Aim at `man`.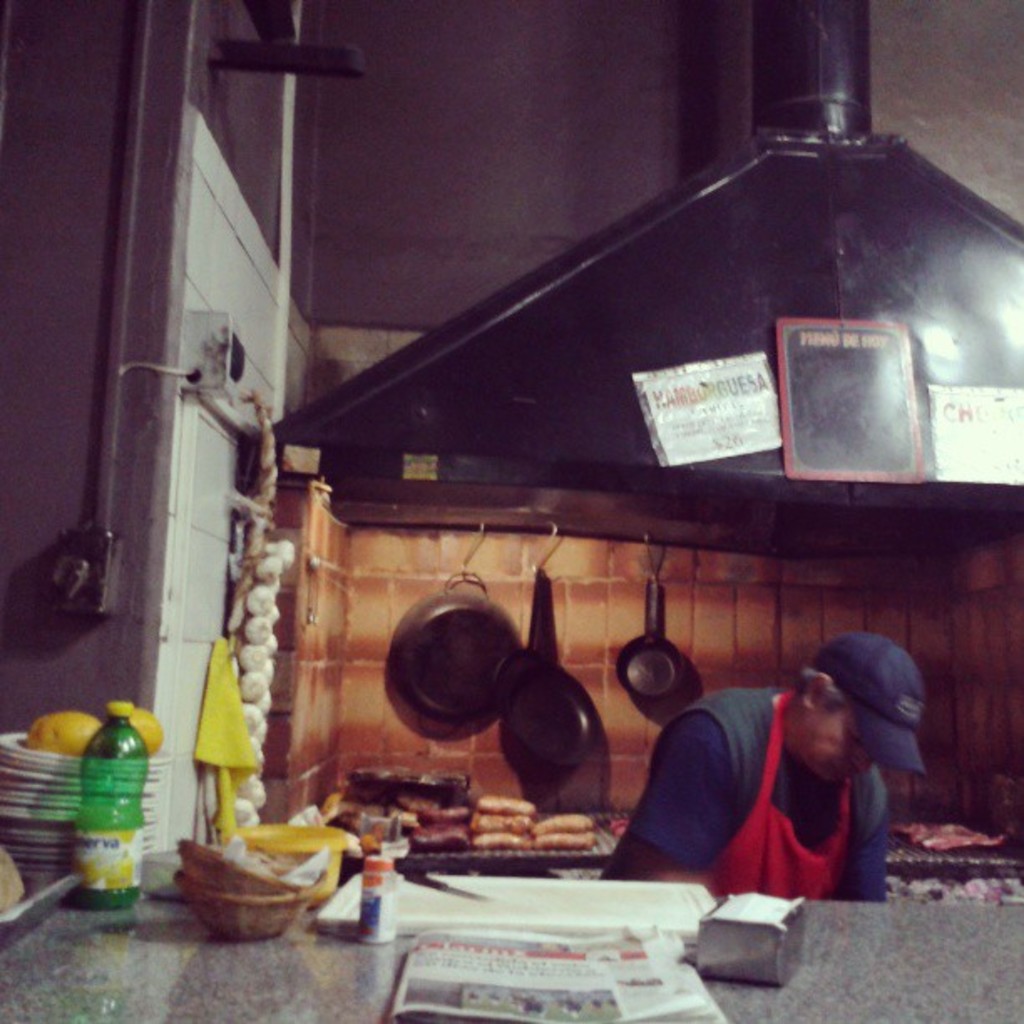
Aimed at region(644, 641, 967, 915).
